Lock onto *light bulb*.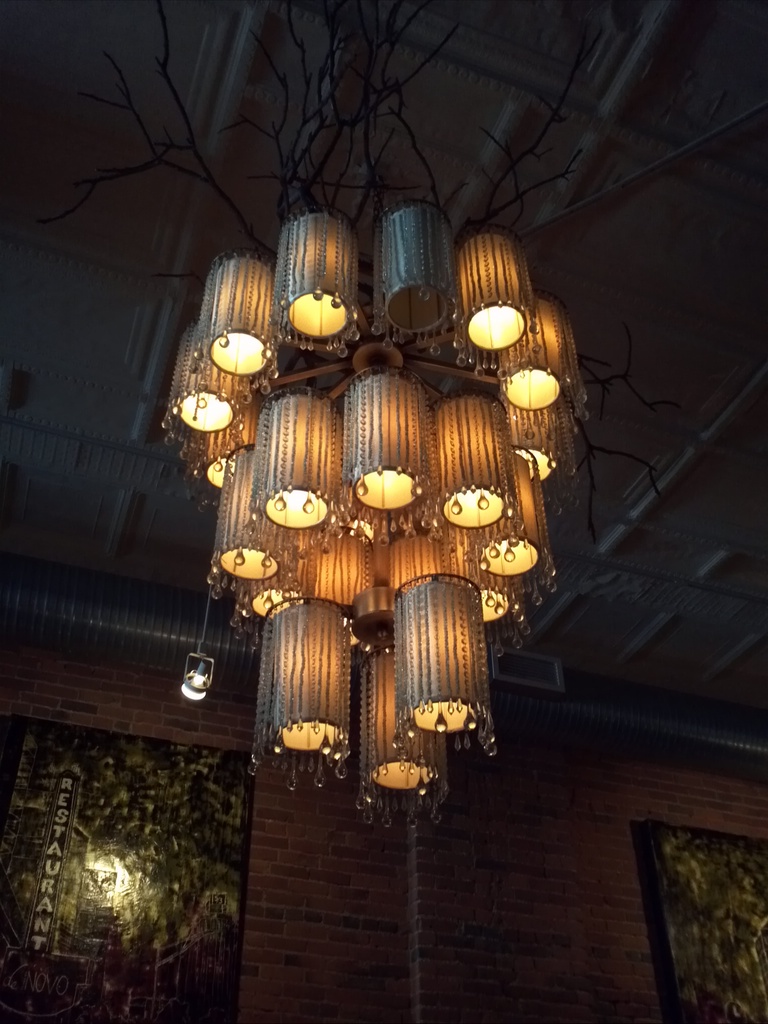
Locked: box=[182, 664, 206, 699].
